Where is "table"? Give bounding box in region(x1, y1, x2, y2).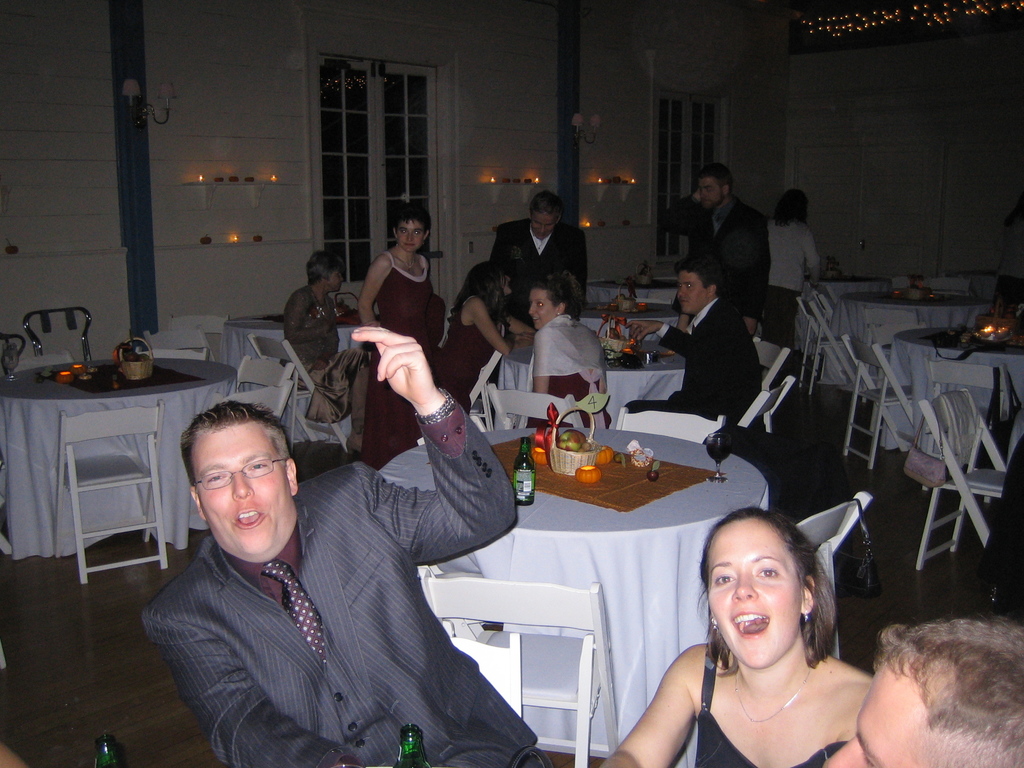
region(801, 277, 847, 344).
